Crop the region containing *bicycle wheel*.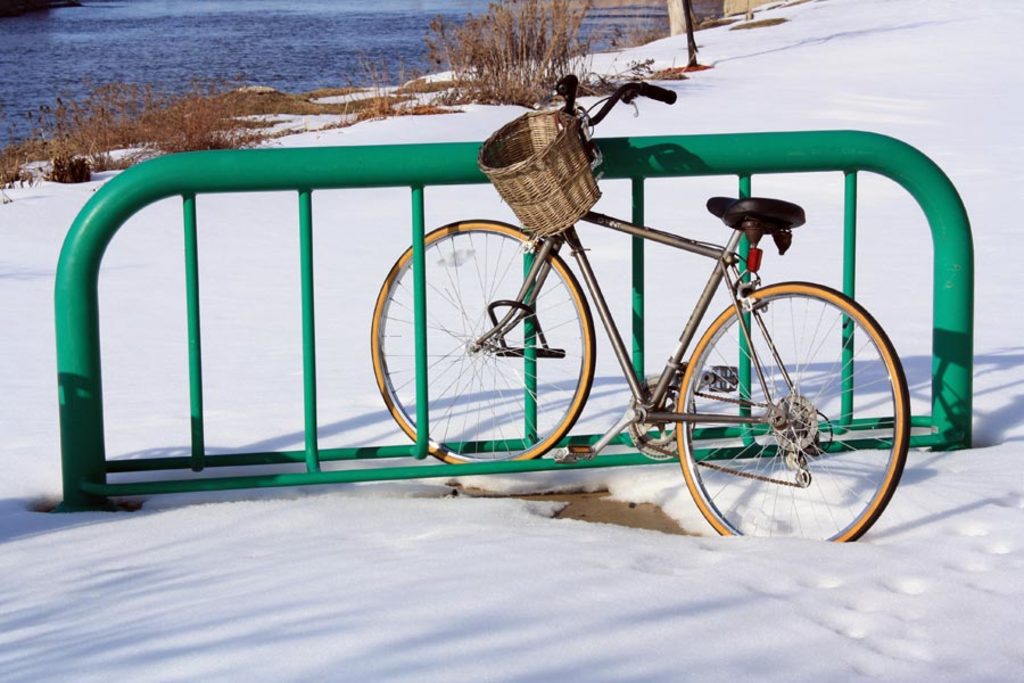
Crop region: box(372, 221, 597, 464).
